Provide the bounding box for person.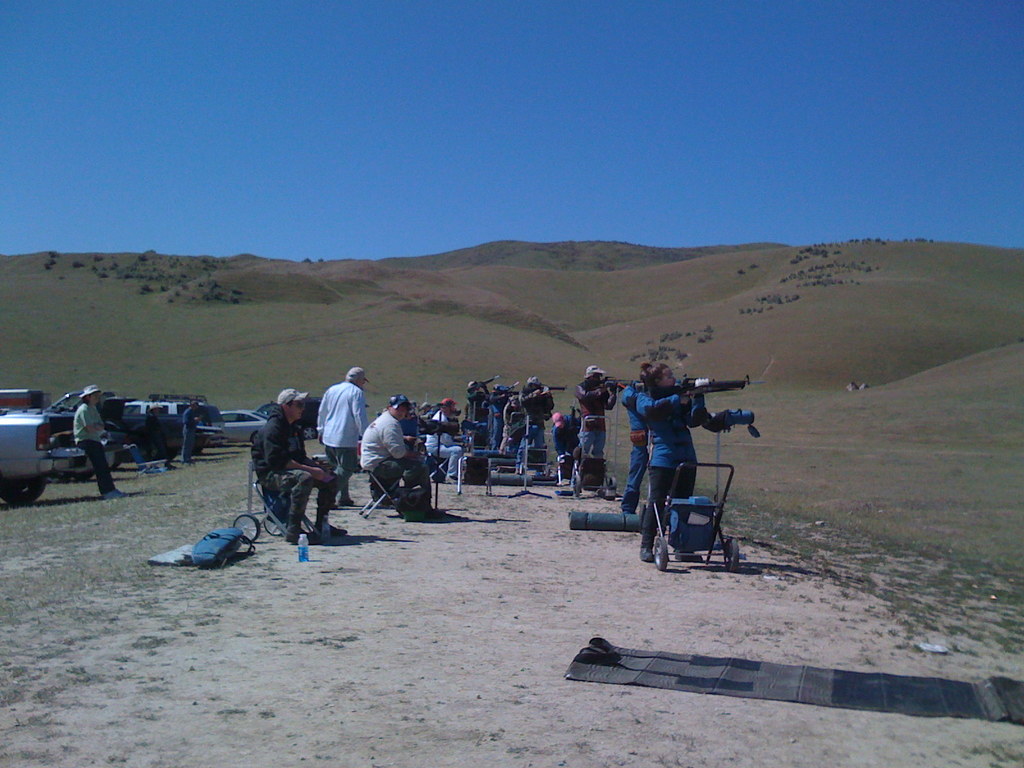
(497, 392, 531, 465).
